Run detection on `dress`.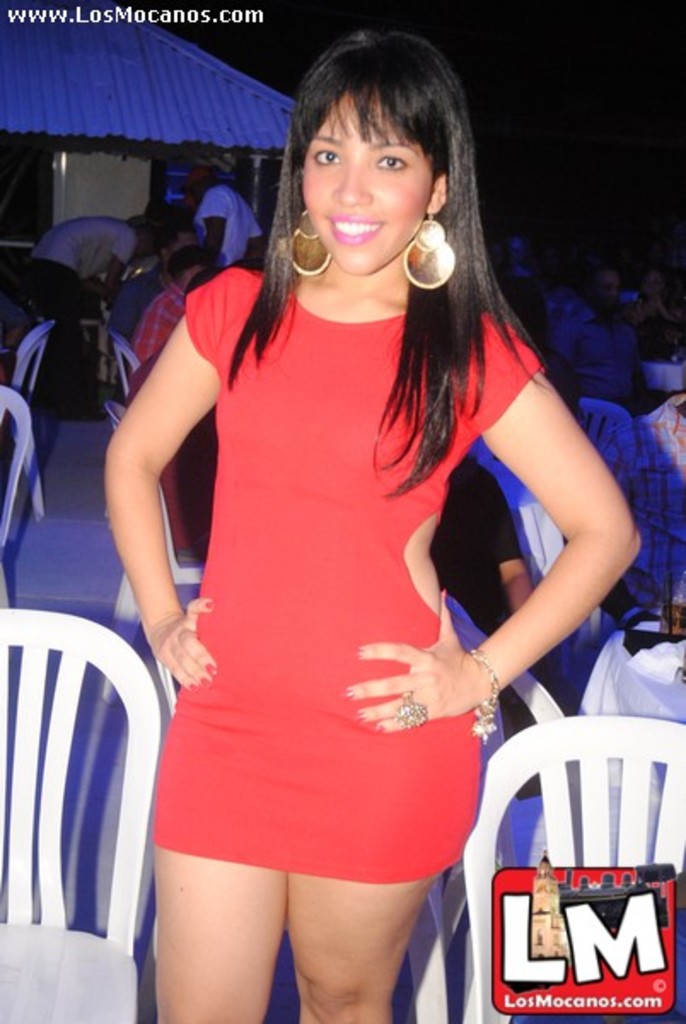
Result: 150:265:544:881.
